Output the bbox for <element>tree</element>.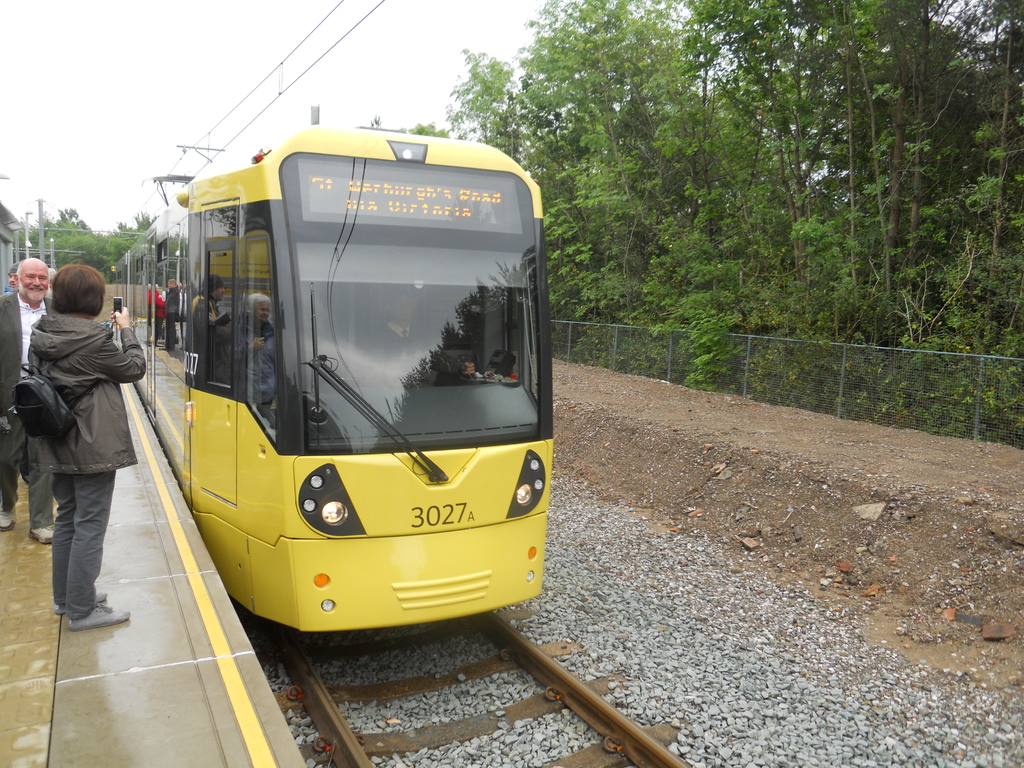
l=0, t=198, r=116, b=293.
